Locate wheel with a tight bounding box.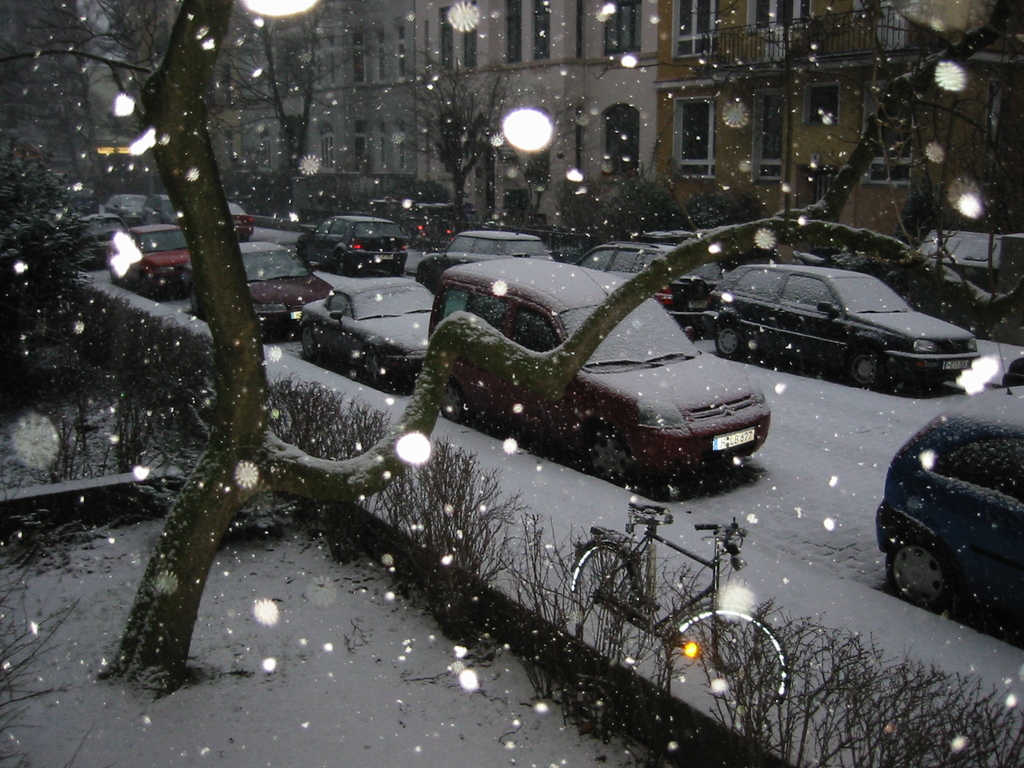
bbox=(369, 357, 382, 386).
